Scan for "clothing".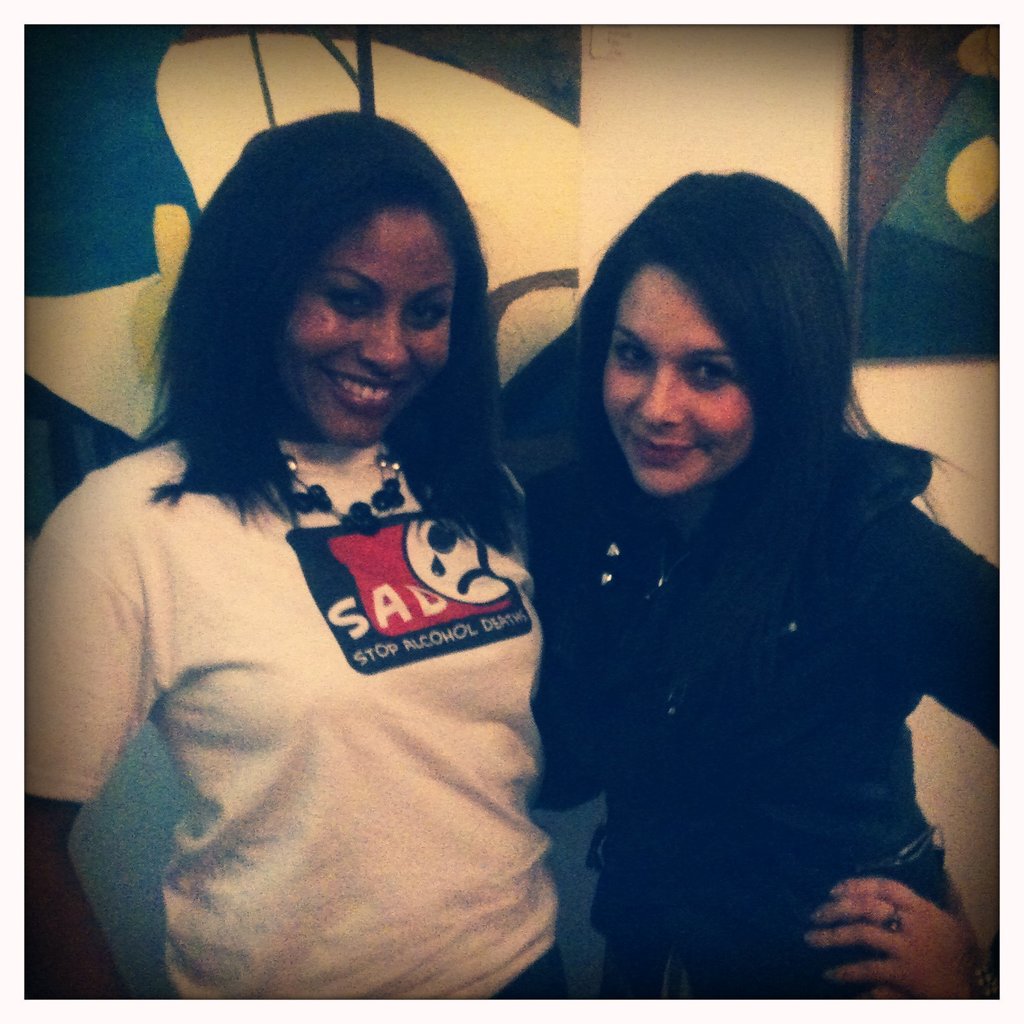
Scan result: [left=517, top=411, right=1023, bottom=1012].
